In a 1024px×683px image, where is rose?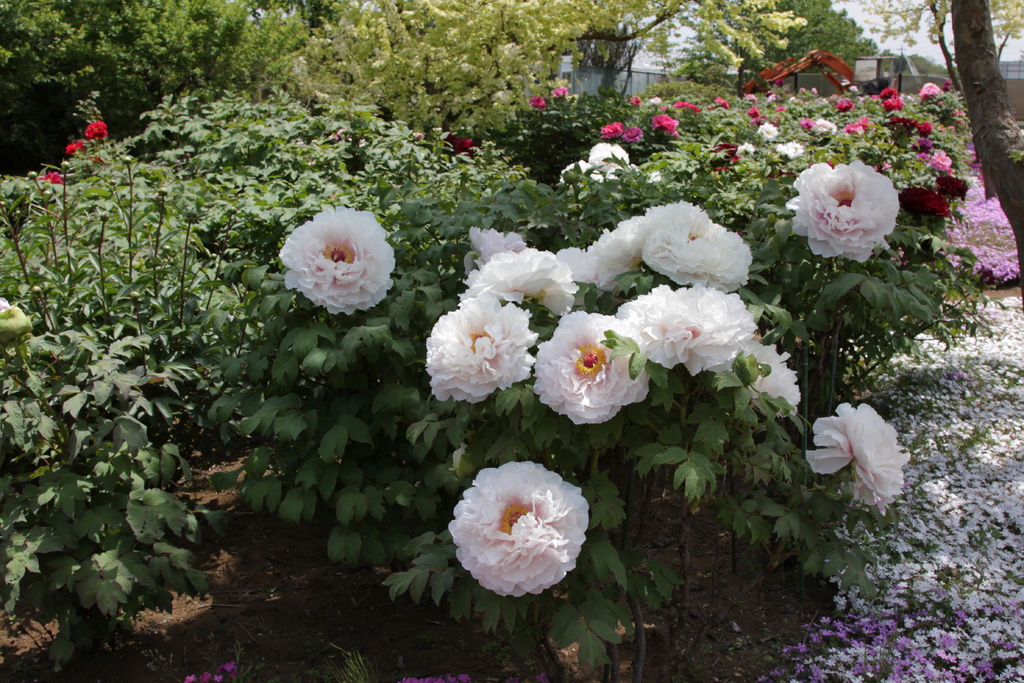
region(65, 144, 84, 155).
